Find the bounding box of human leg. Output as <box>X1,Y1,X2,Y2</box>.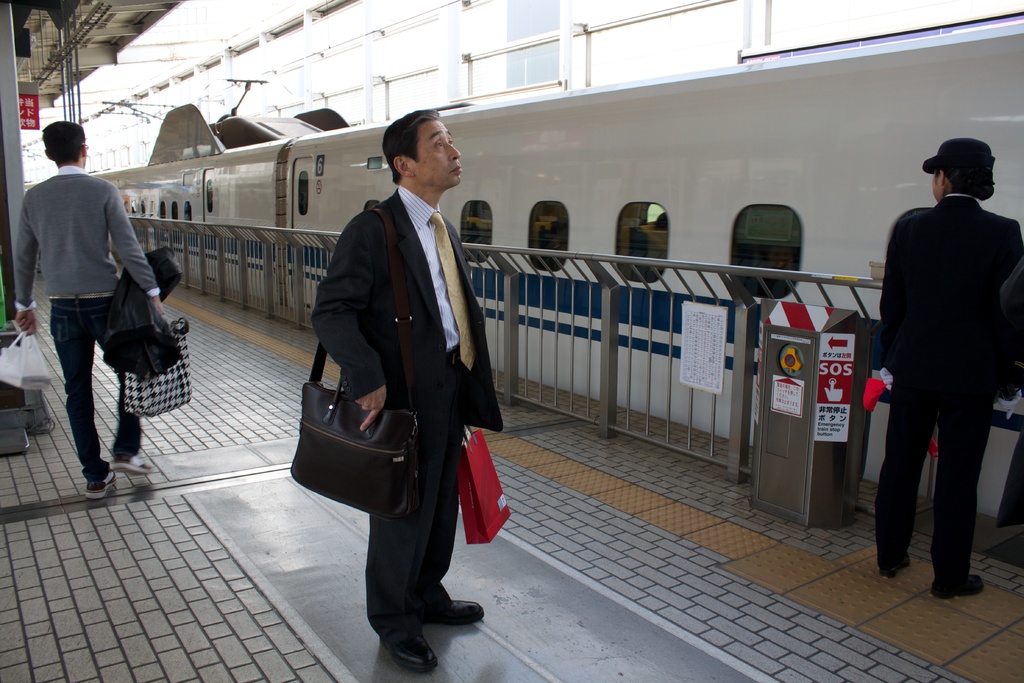
<box>49,301,119,498</box>.
